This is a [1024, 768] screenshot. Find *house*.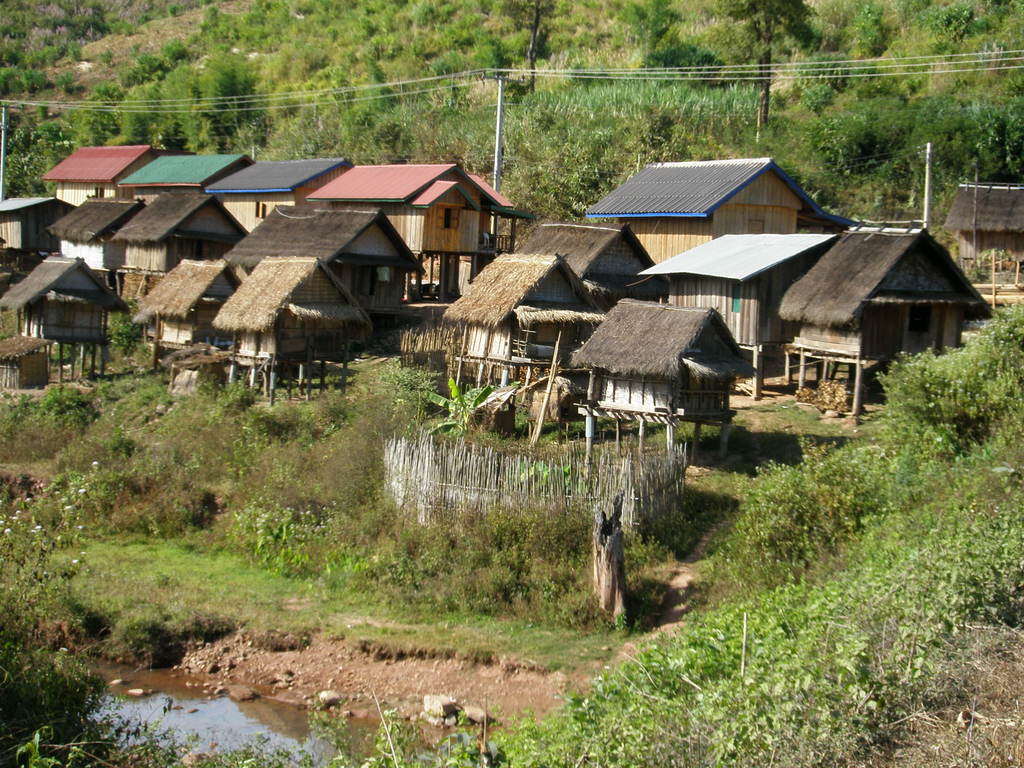
Bounding box: bbox=[300, 157, 513, 259].
